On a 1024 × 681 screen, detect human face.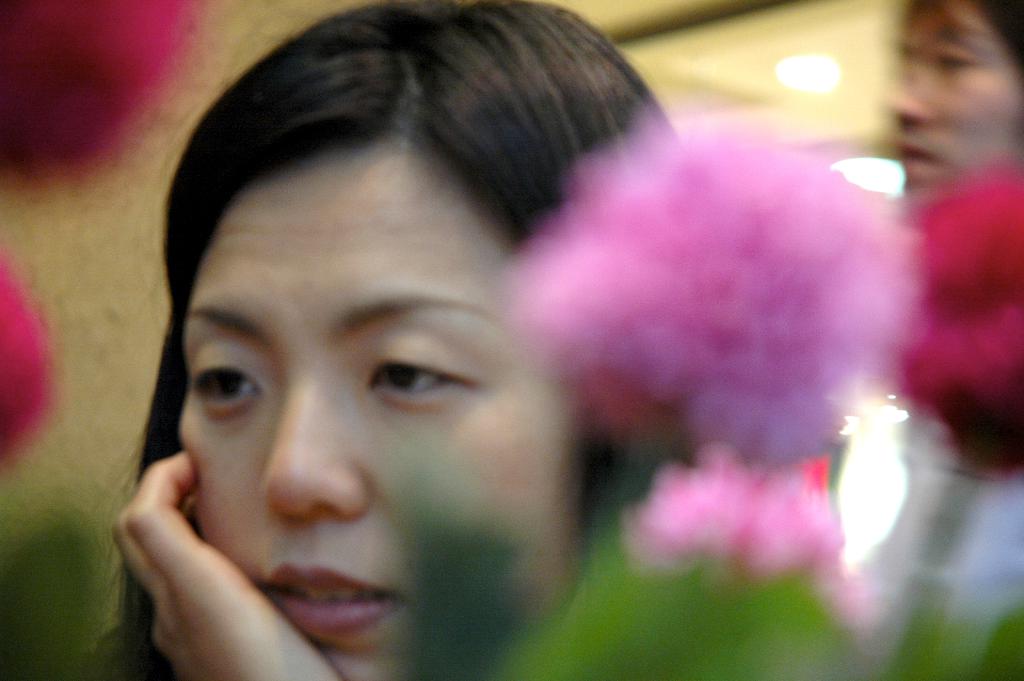
[x1=887, y1=12, x2=1022, y2=200].
